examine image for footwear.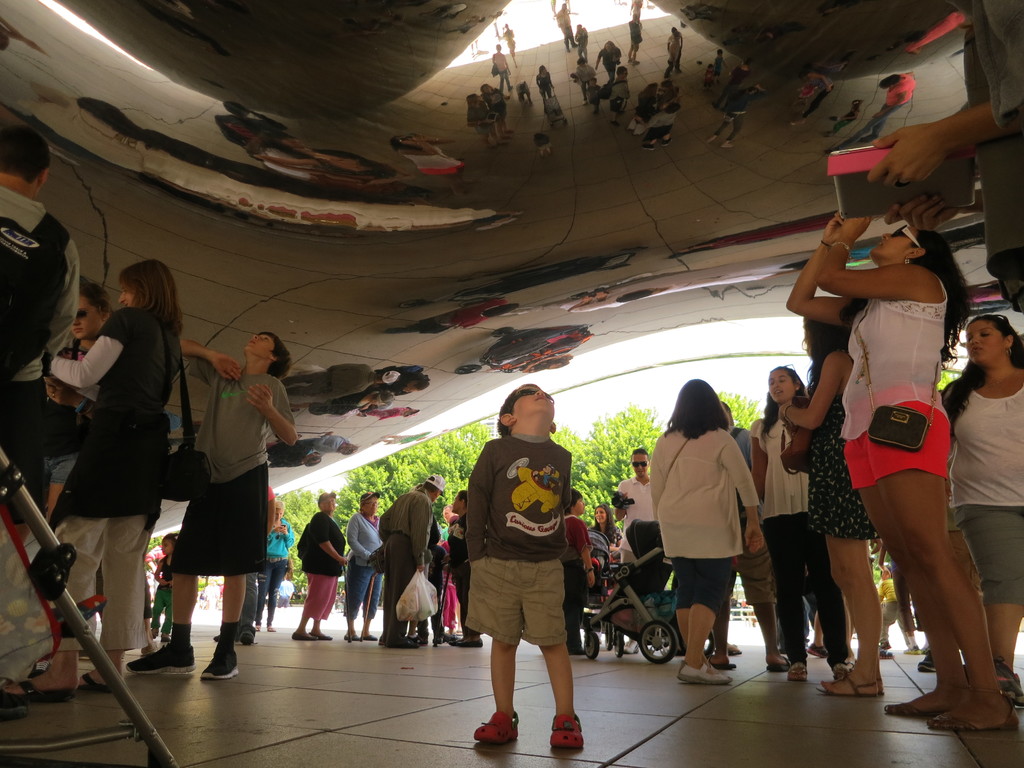
Examination result: {"x1": 379, "y1": 632, "x2": 417, "y2": 647}.
